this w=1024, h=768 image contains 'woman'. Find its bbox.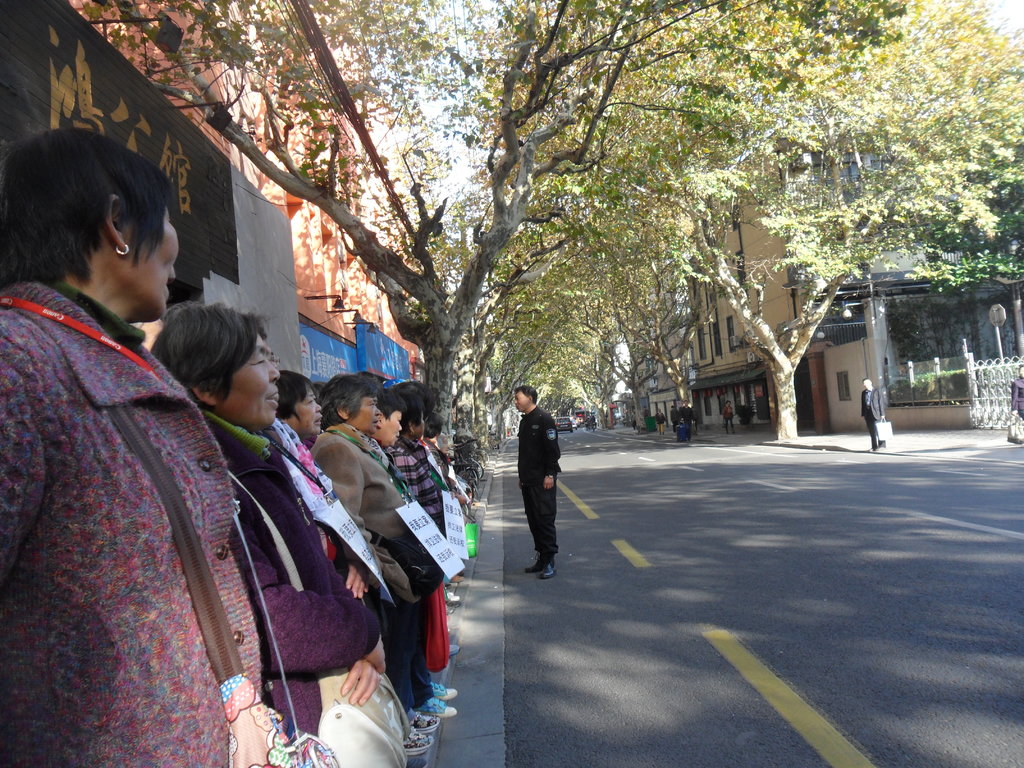
<bbox>147, 292, 387, 737</bbox>.
